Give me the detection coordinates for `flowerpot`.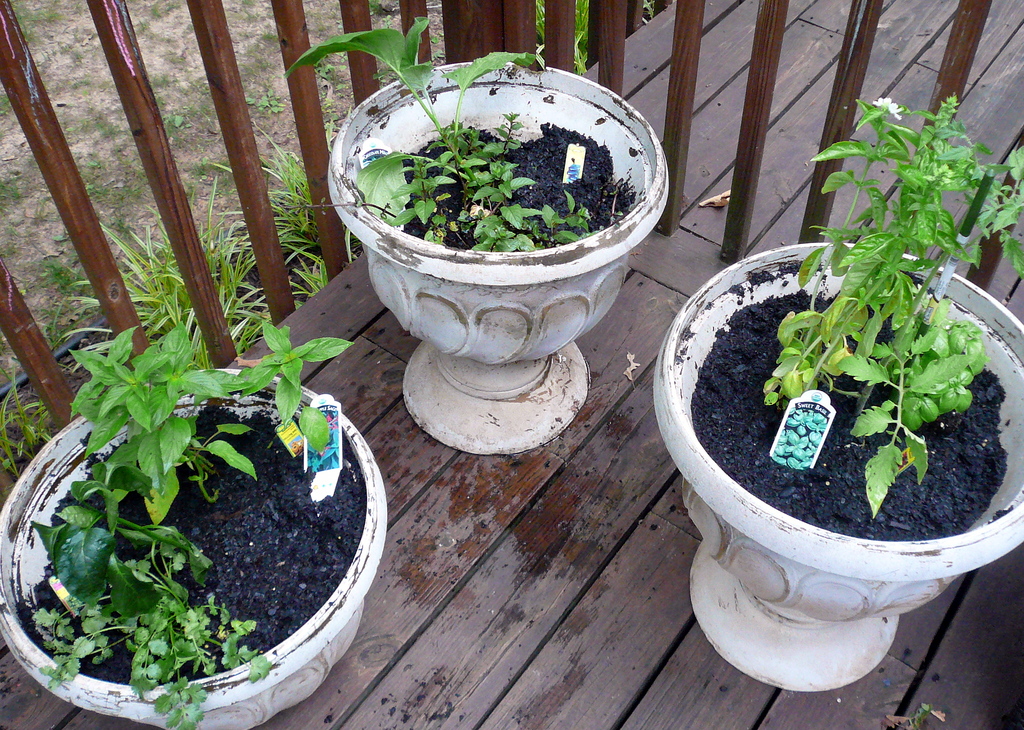
321:63:673:450.
